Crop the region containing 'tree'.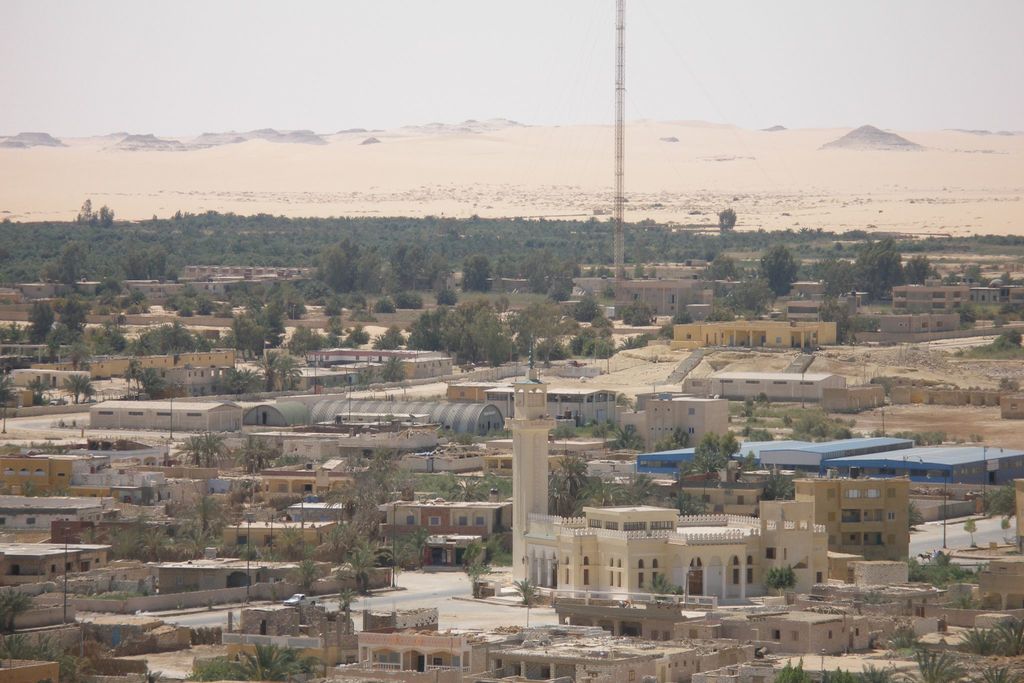
Crop region: 100:320:208:363.
